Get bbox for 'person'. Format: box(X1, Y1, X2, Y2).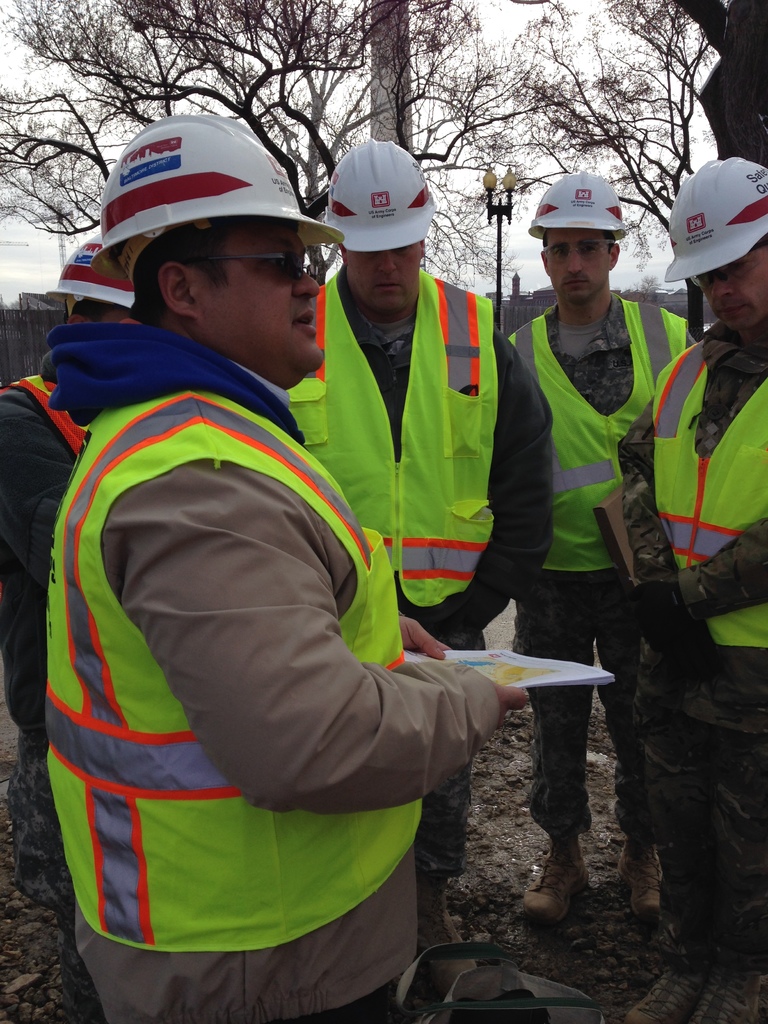
box(0, 221, 145, 787).
